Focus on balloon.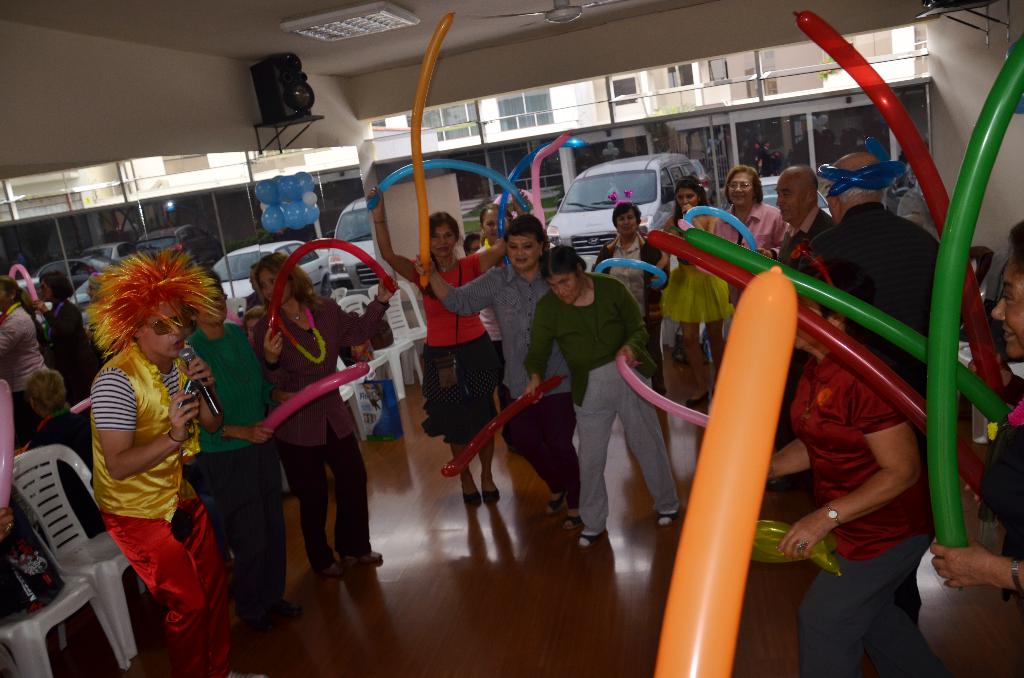
Focused at <box>268,243,394,340</box>.
